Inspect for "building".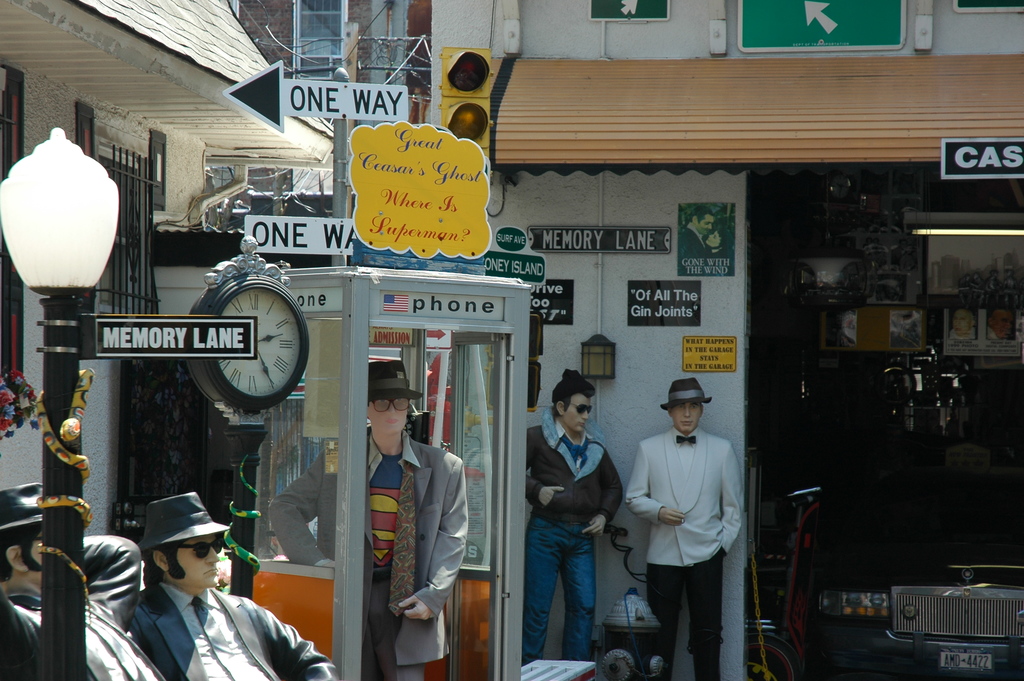
Inspection: 431, 0, 1023, 680.
